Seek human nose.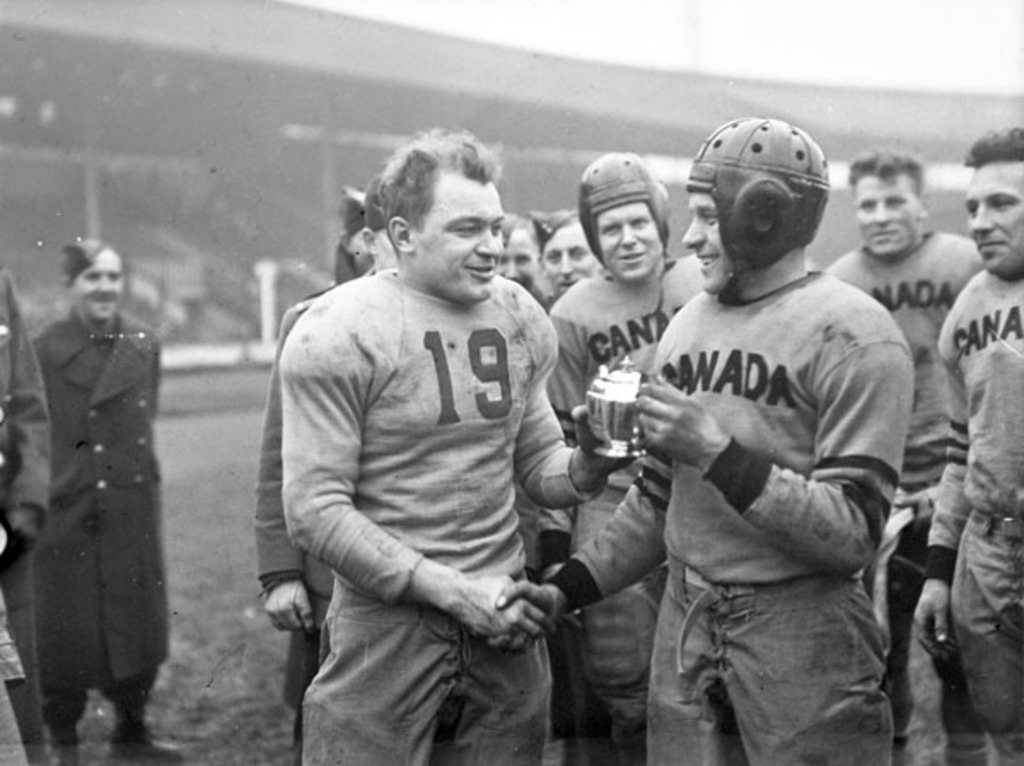
rect(681, 220, 705, 246).
